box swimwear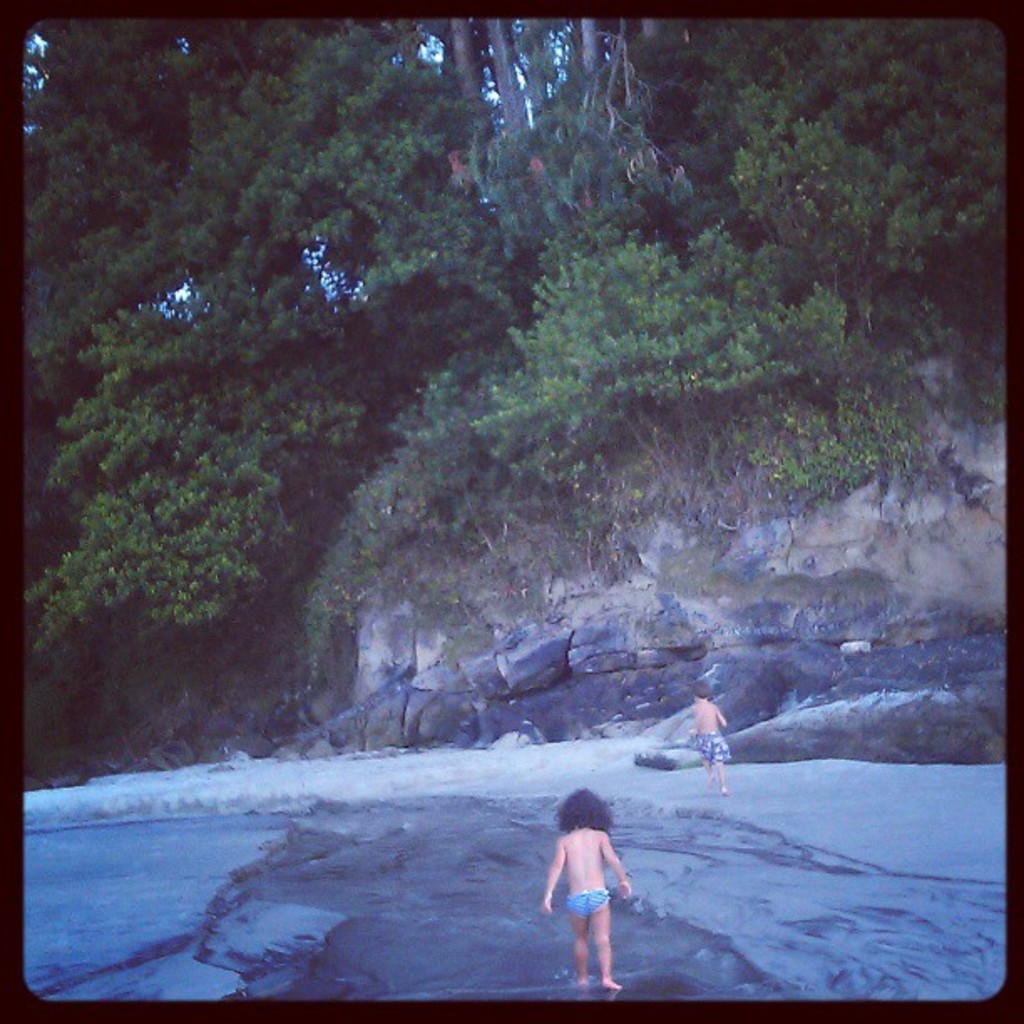
select_region(693, 733, 735, 758)
